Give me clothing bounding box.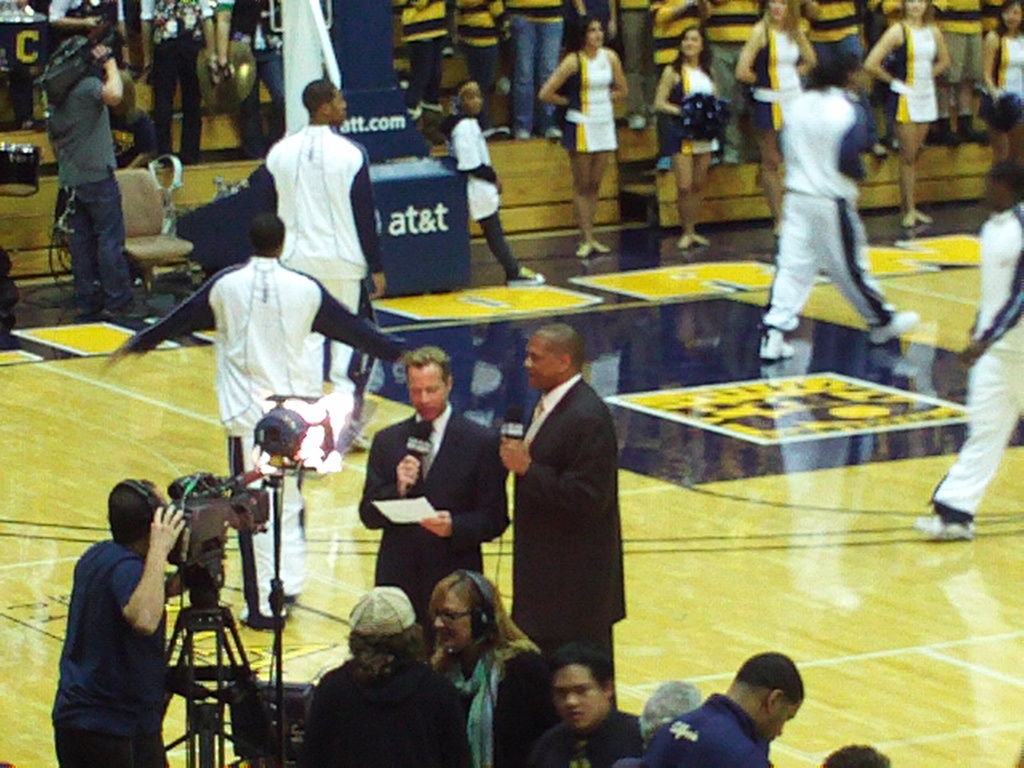
bbox=[524, 707, 646, 767].
